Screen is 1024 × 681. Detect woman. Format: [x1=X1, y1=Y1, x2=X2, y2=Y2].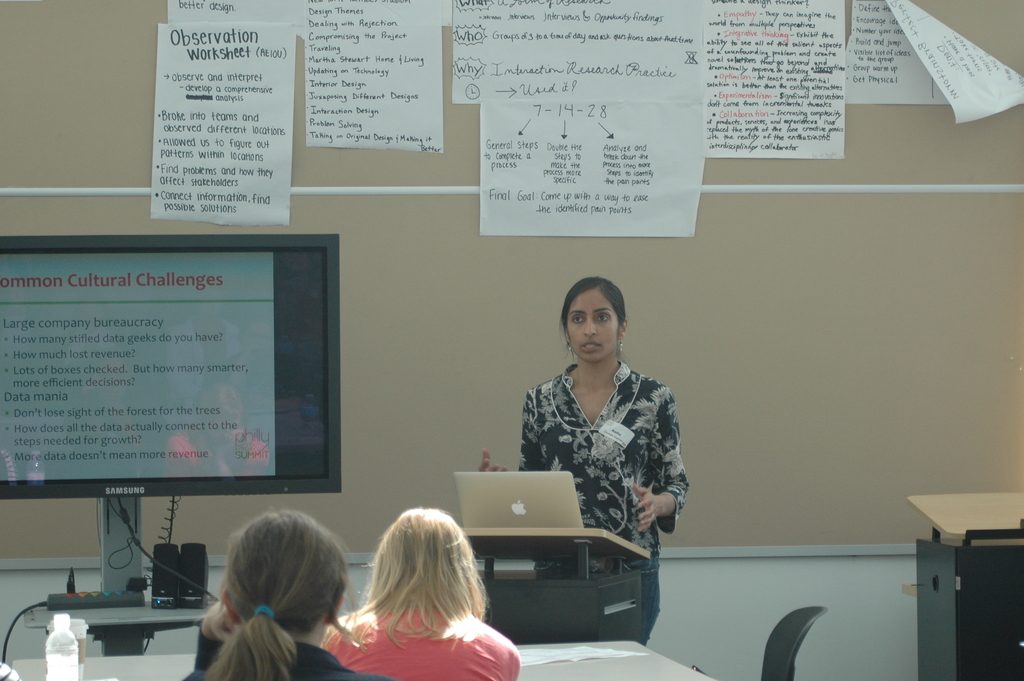
[x1=474, y1=270, x2=703, y2=634].
